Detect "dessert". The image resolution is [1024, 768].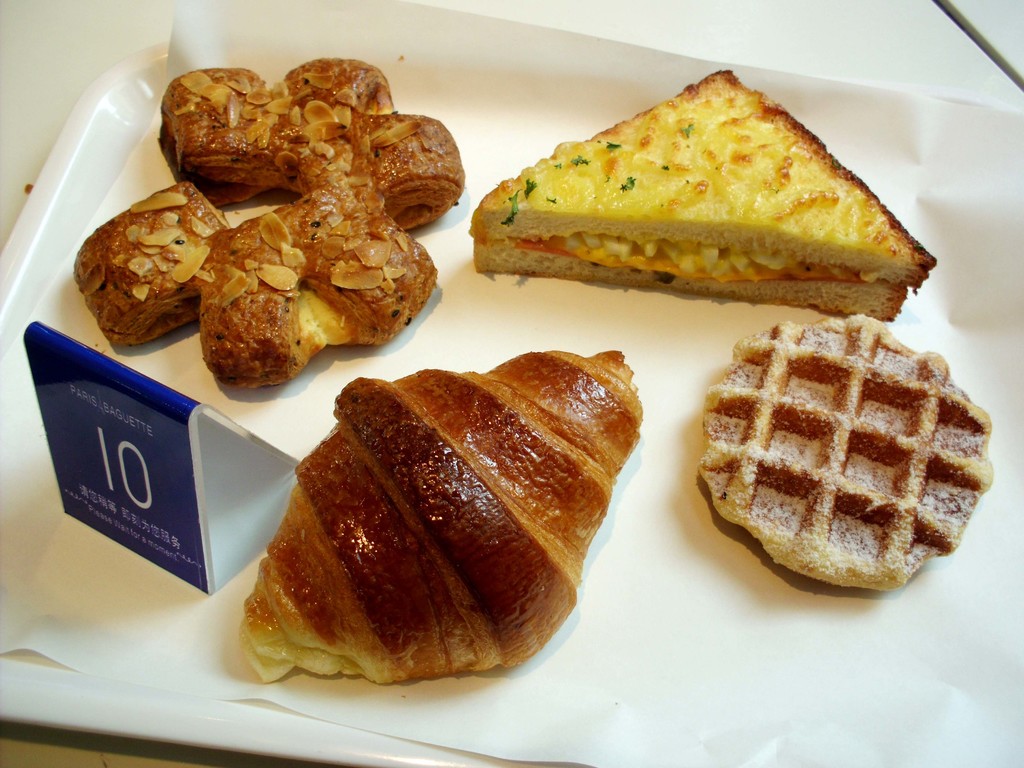
72:76:468:390.
